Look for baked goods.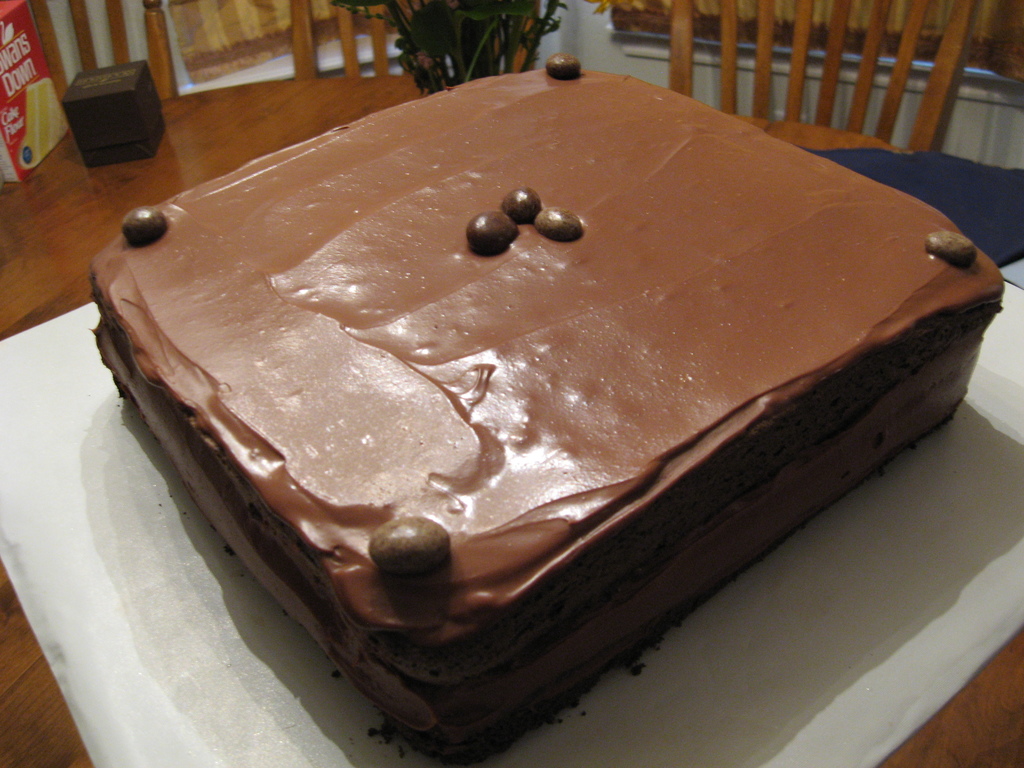
Found: crop(85, 53, 1006, 767).
